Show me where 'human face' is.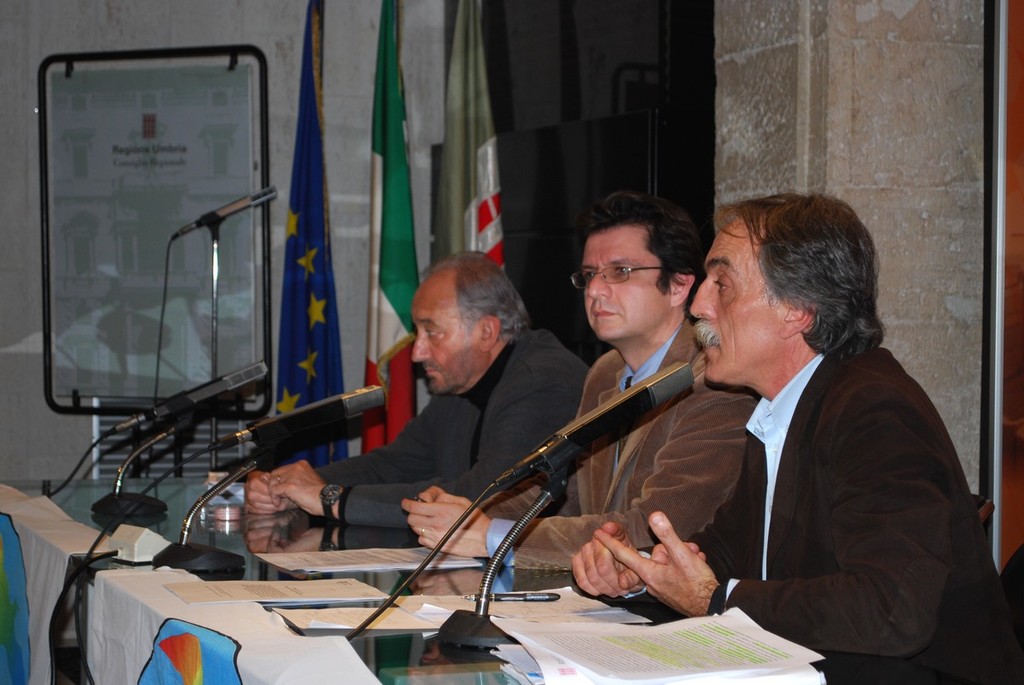
'human face' is at <bbox>691, 218, 777, 380</bbox>.
